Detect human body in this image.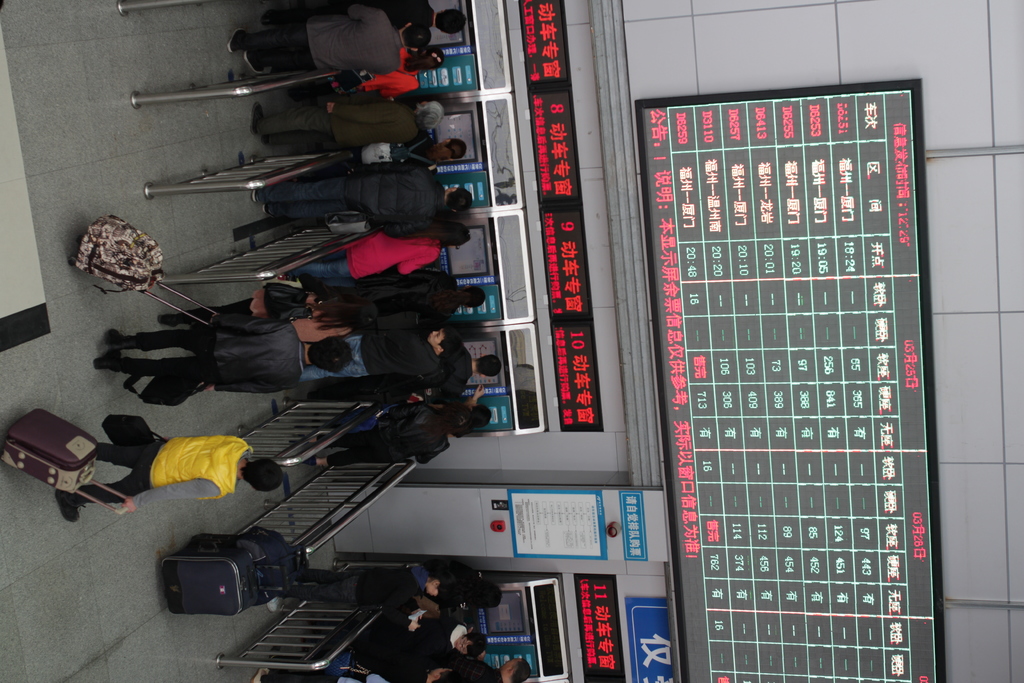
Detection: 245 101 419 148.
